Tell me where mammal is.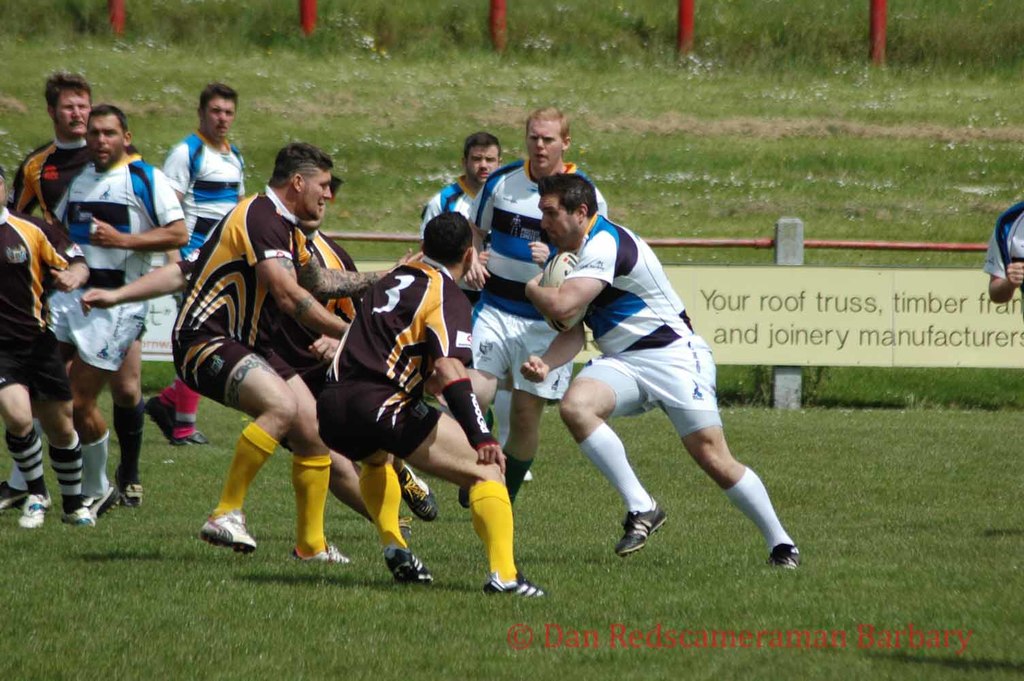
mammal is at pyautogui.locateOnScreen(315, 204, 547, 603).
